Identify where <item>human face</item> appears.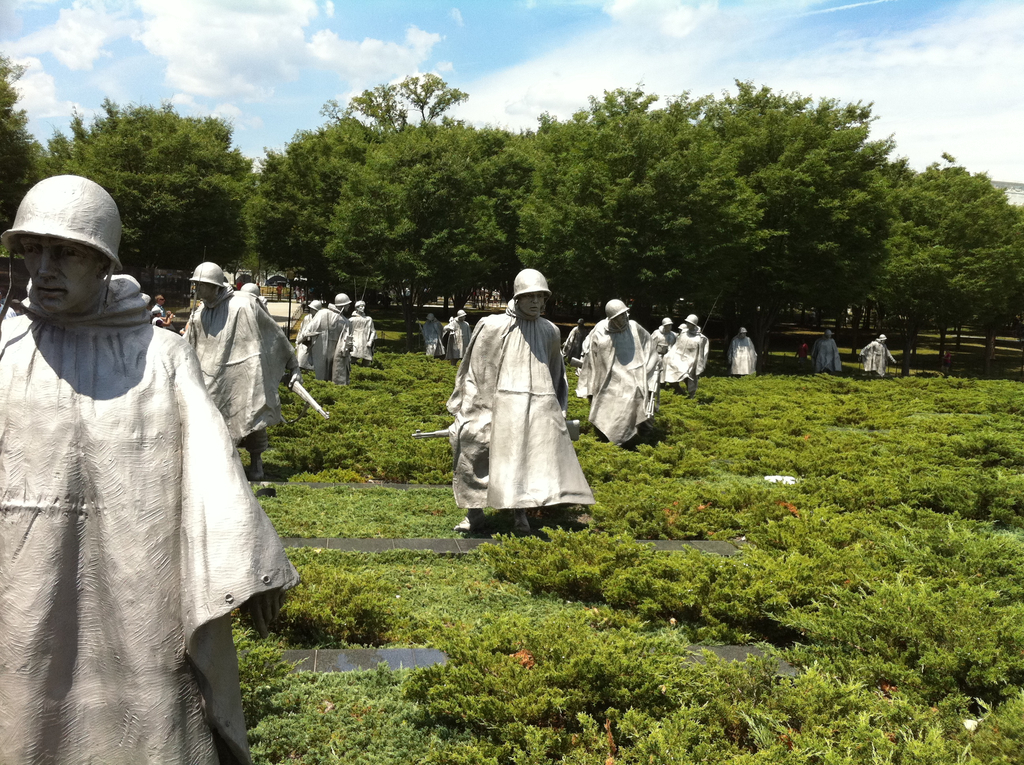
Appears at locate(613, 307, 632, 330).
